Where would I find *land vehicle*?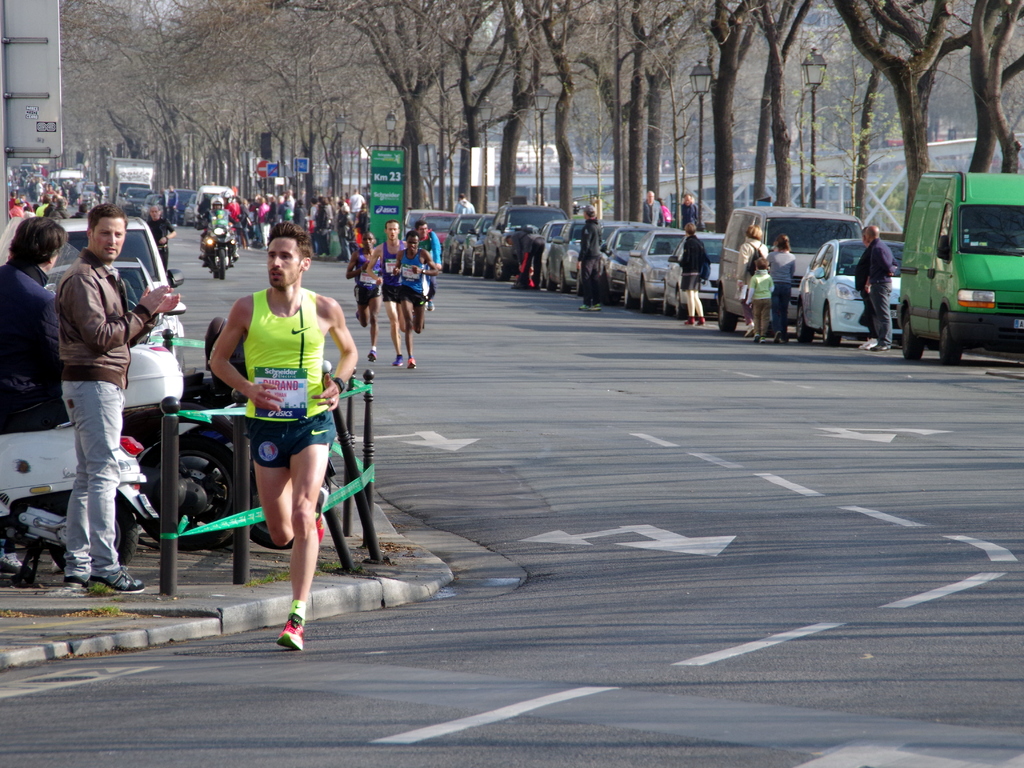
At [x1=168, y1=185, x2=198, y2=226].
